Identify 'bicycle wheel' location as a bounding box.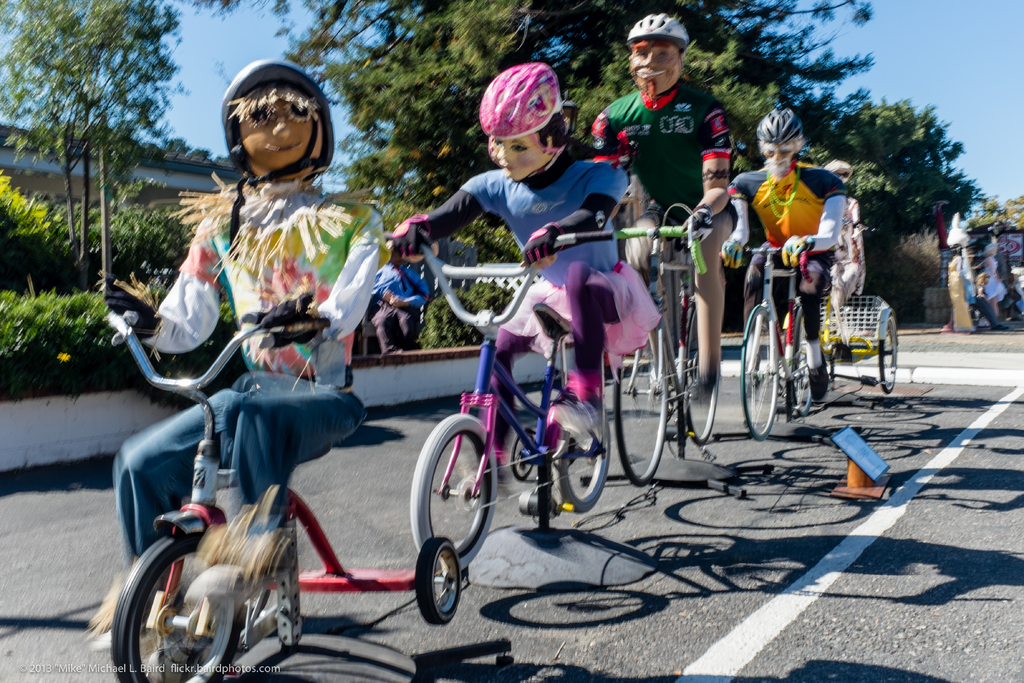
{"left": 126, "top": 529, "right": 282, "bottom": 678}.
